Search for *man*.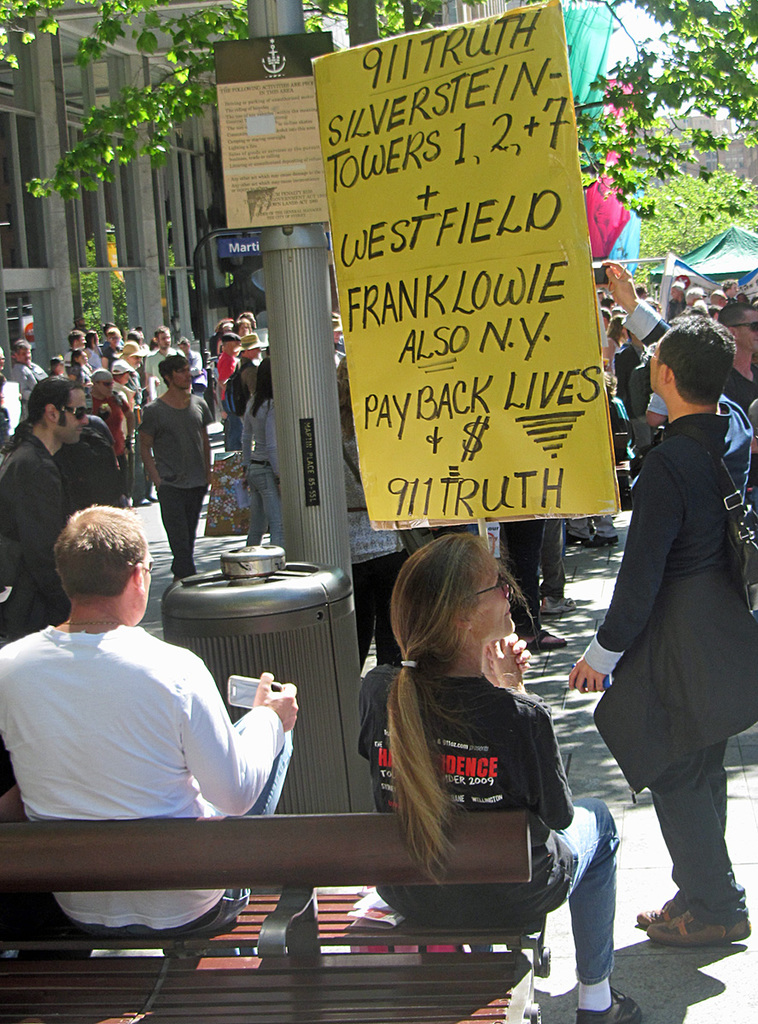
Found at (left=577, top=274, right=745, bottom=960).
